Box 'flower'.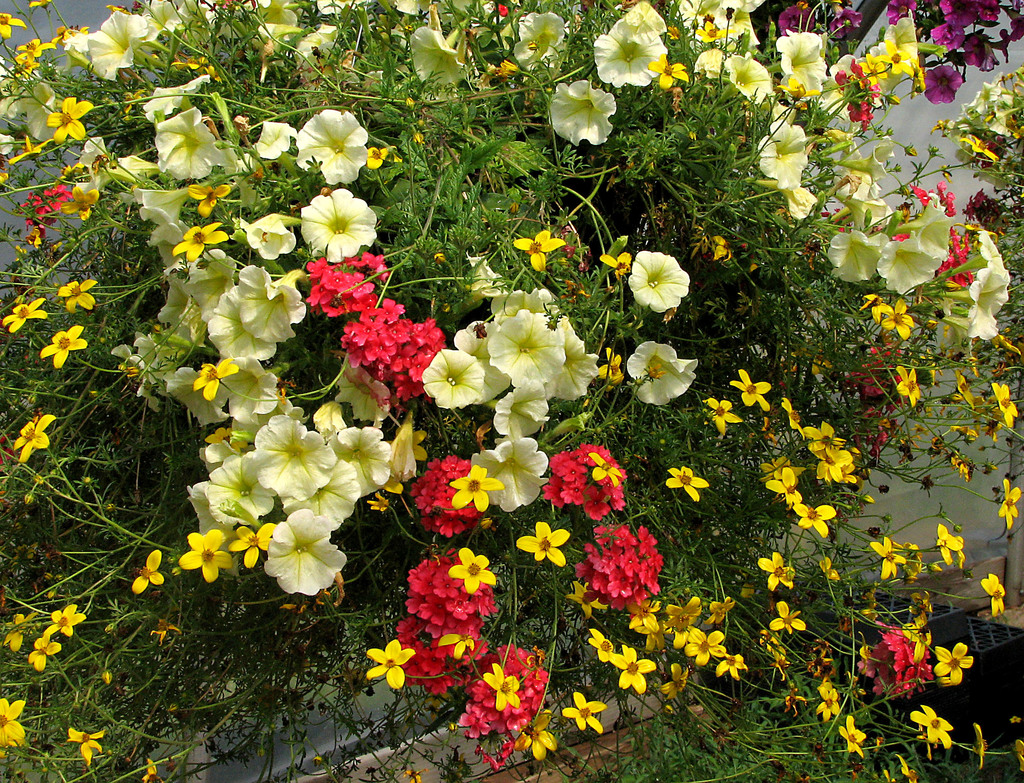
x1=51, y1=92, x2=88, y2=135.
